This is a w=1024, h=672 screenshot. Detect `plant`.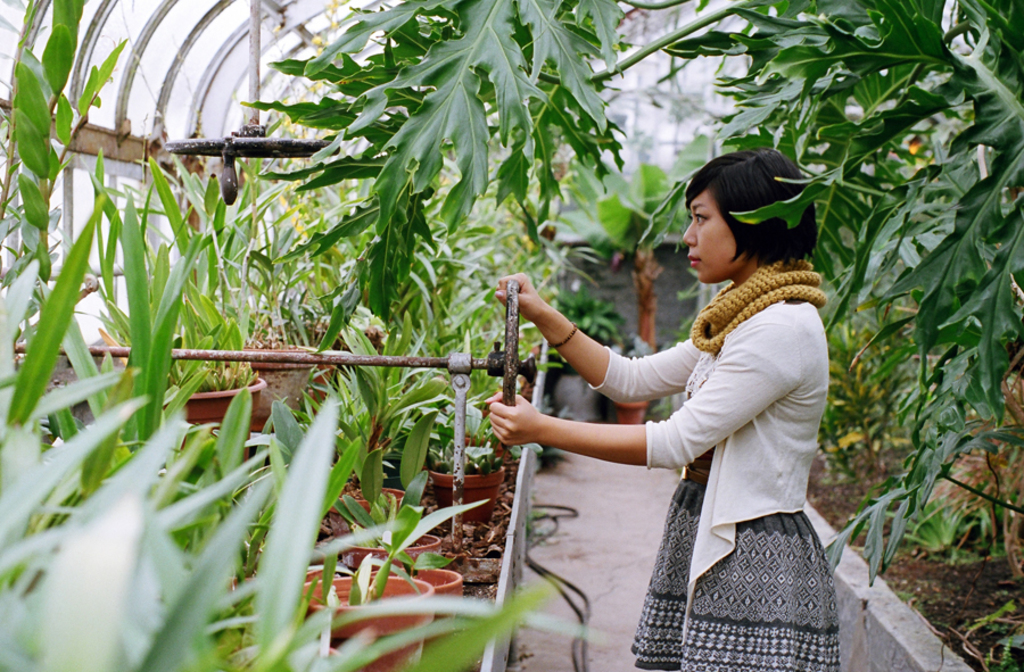
rect(329, 468, 489, 602).
